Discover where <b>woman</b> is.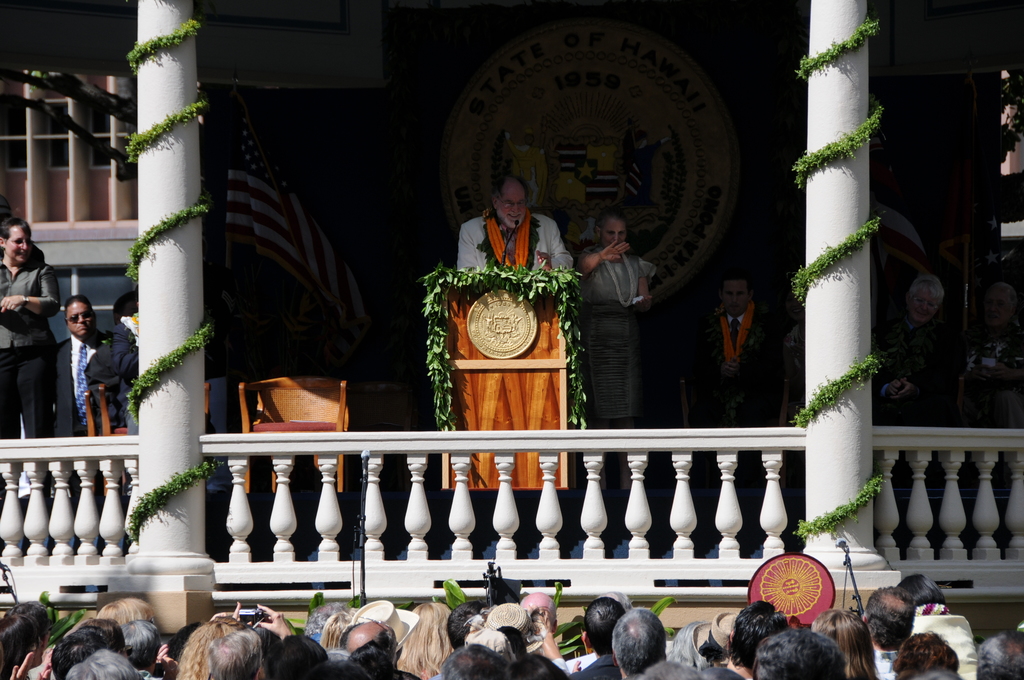
Discovered at bbox(892, 631, 970, 679).
